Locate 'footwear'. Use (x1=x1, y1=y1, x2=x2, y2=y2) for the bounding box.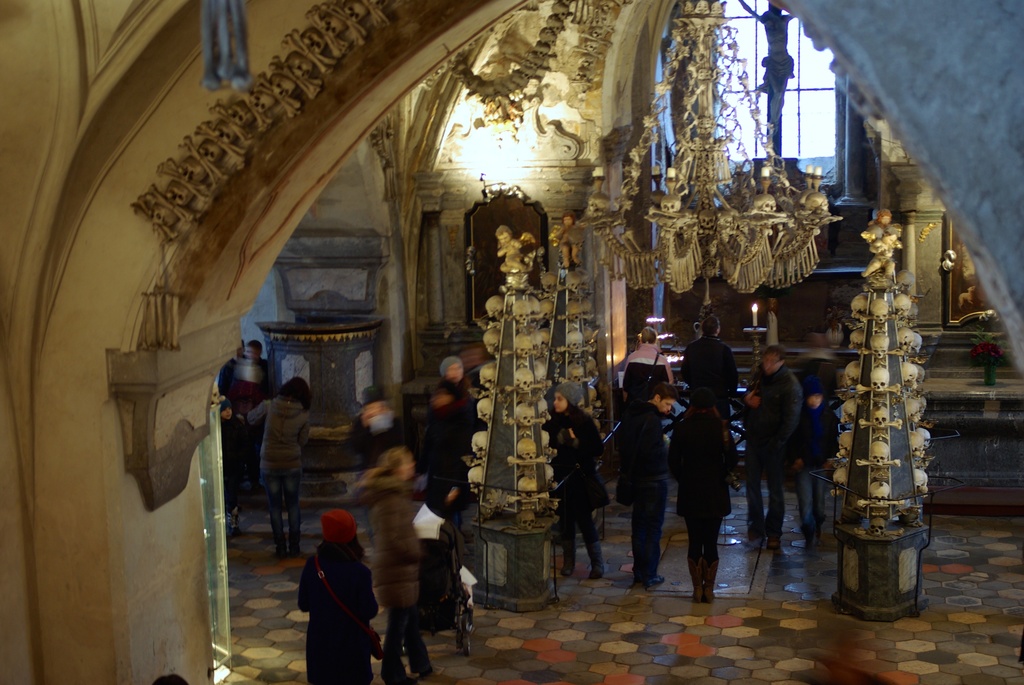
(x1=764, y1=537, x2=780, y2=551).
